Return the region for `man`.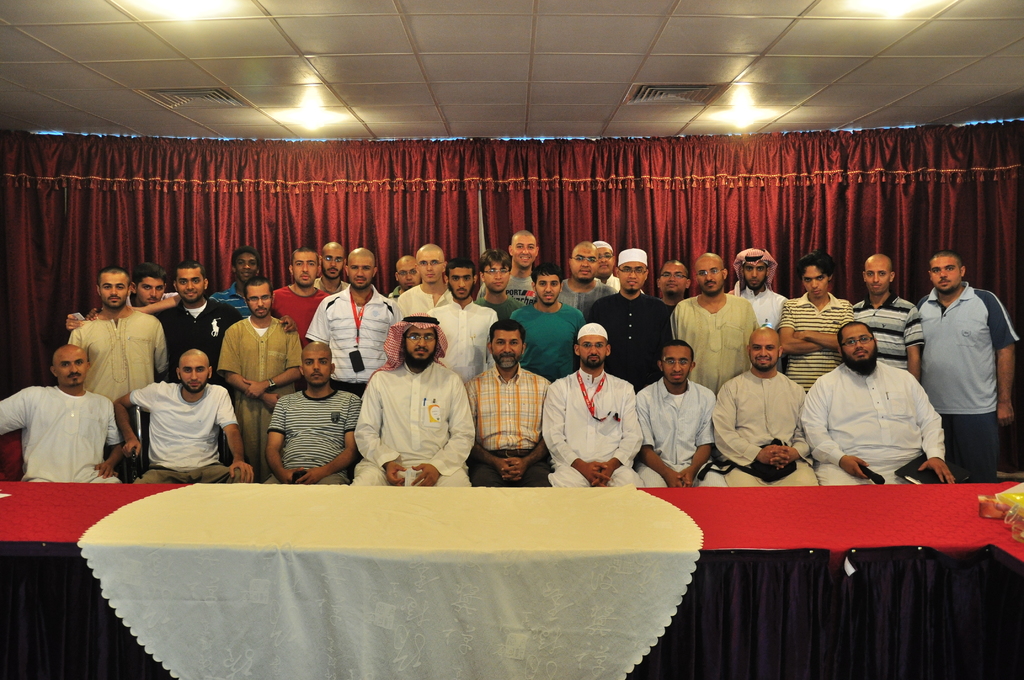
<bbox>510, 262, 587, 383</bbox>.
